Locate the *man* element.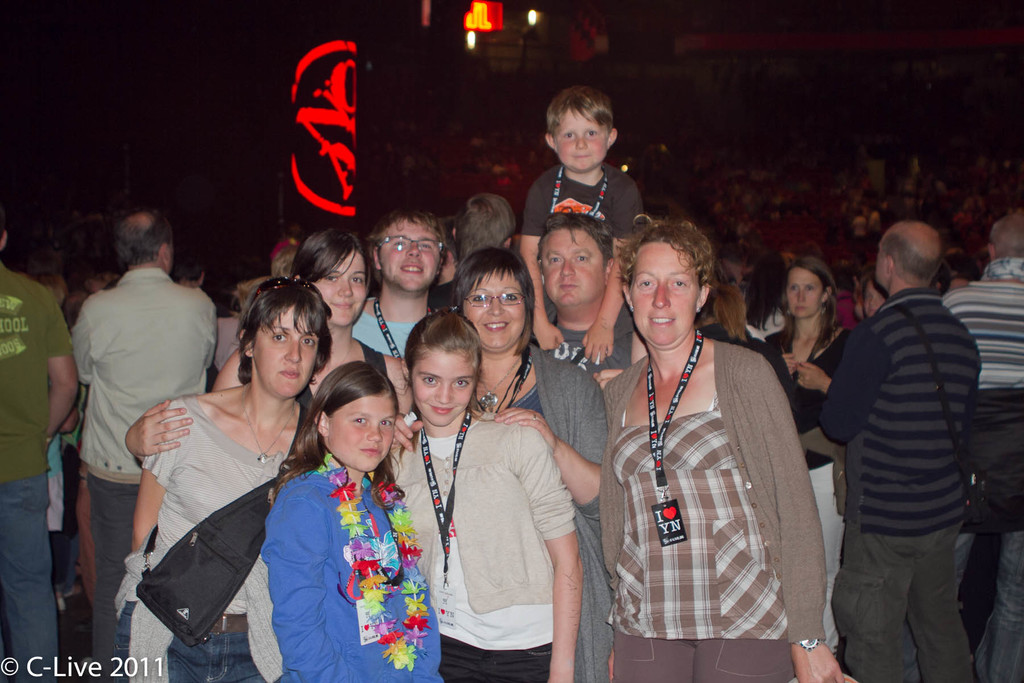
Element bbox: [x1=351, y1=210, x2=454, y2=342].
